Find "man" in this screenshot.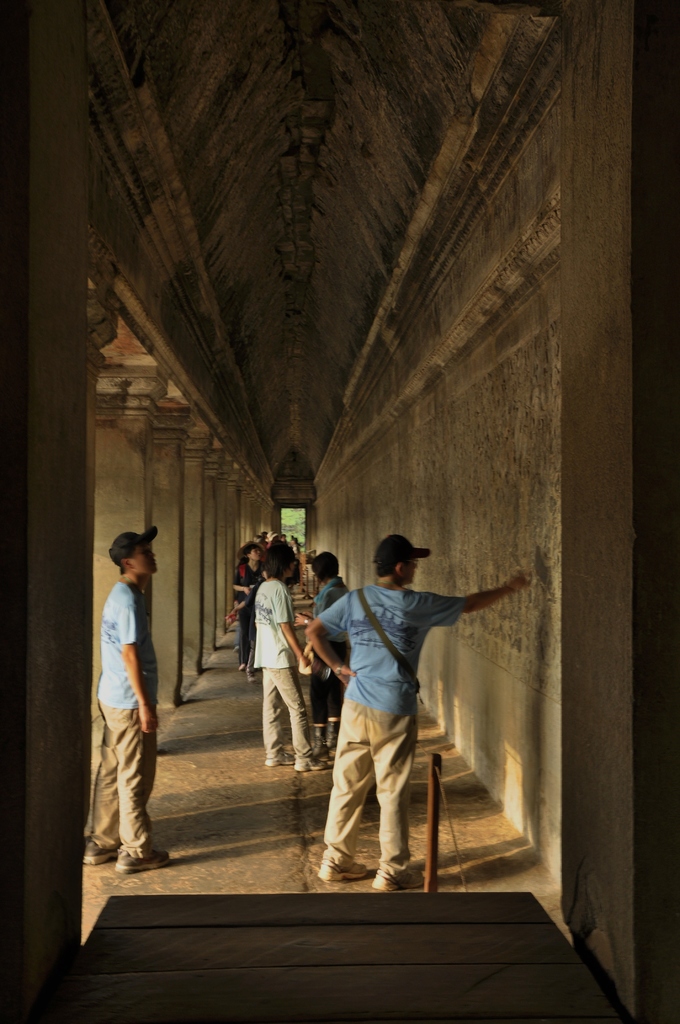
The bounding box for "man" is left=308, top=538, right=525, bottom=889.
